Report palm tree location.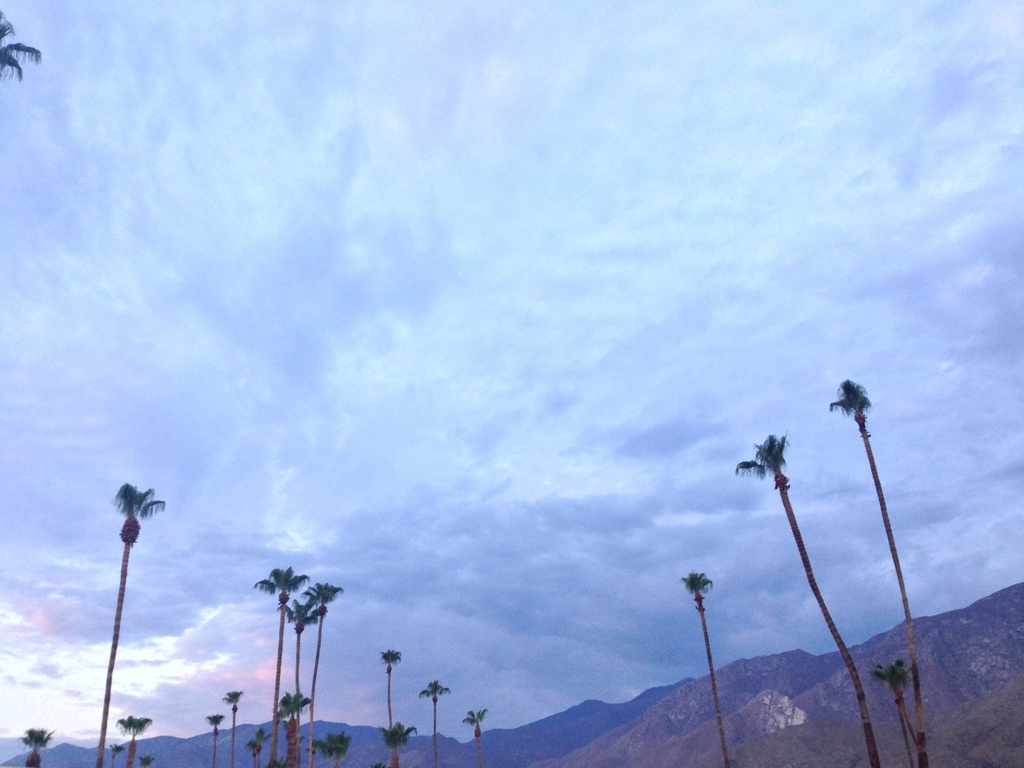
Report: Rect(120, 711, 140, 766).
